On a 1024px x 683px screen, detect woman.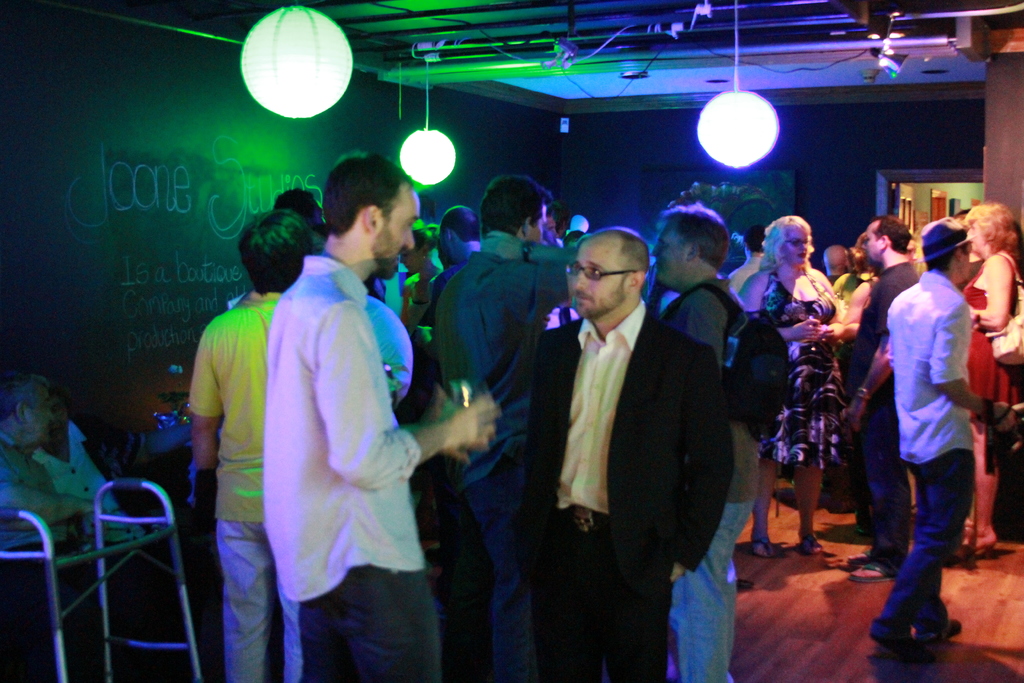
903:227:923:272.
